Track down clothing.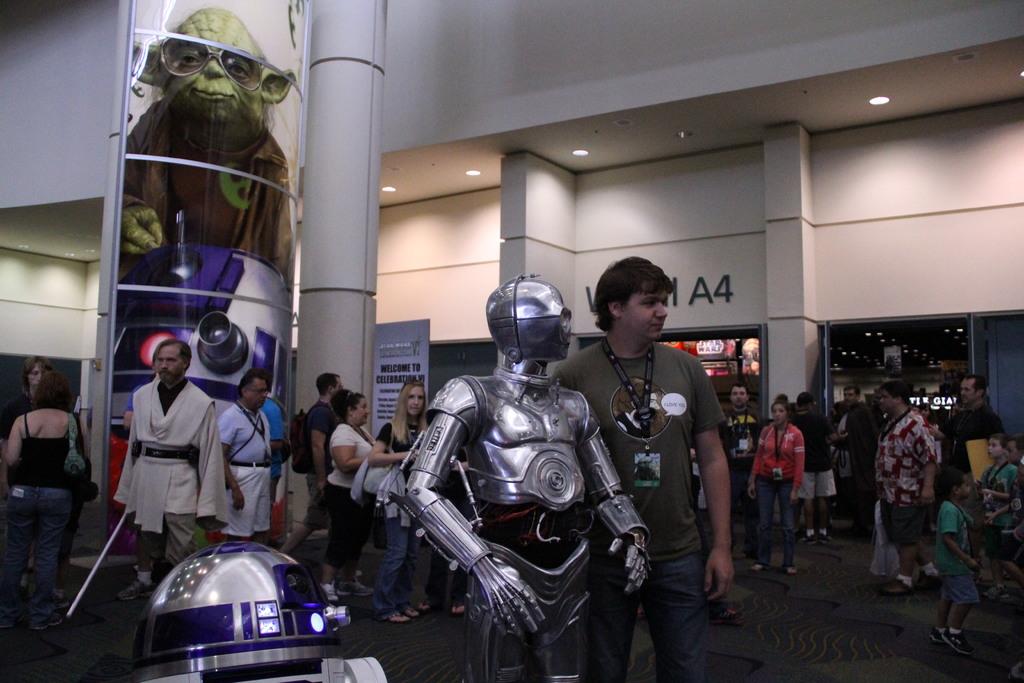
Tracked to select_region(555, 344, 721, 678).
